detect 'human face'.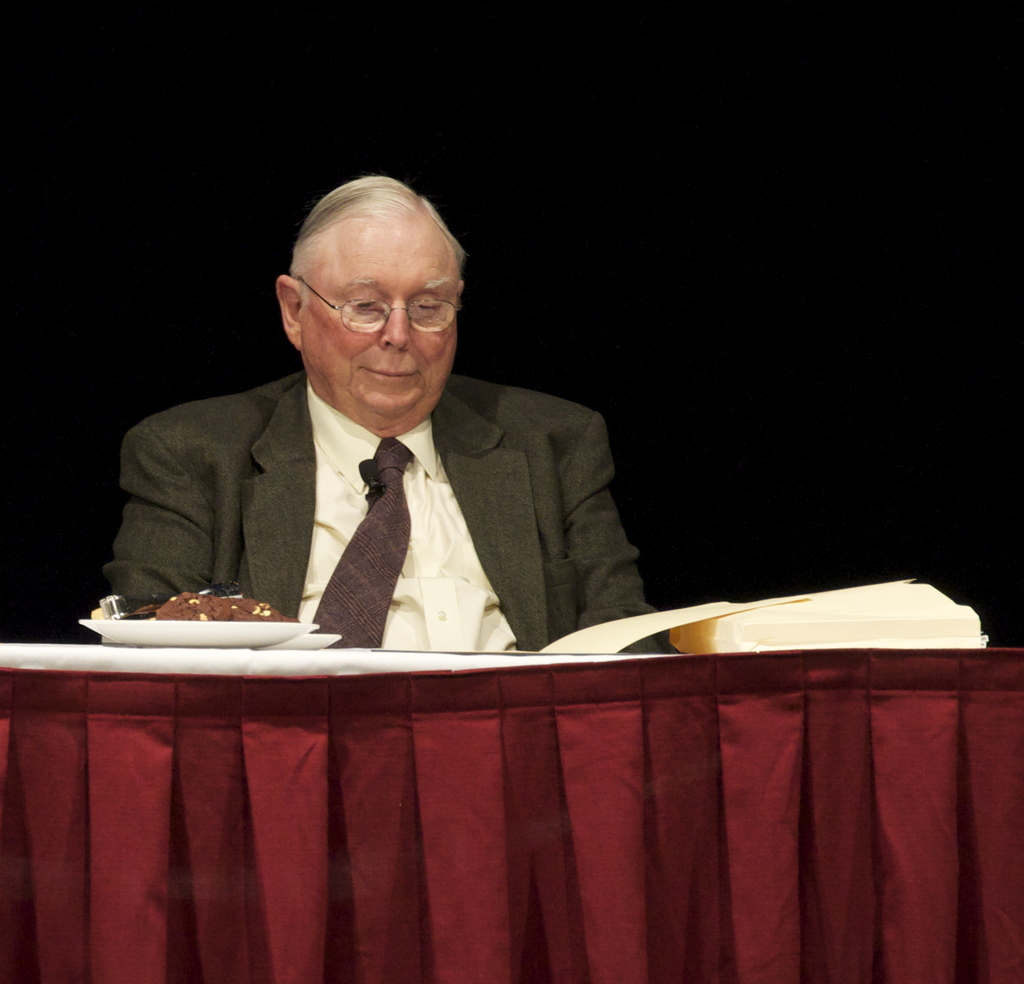
Detected at <bbox>299, 207, 455, 430</bbox>.
